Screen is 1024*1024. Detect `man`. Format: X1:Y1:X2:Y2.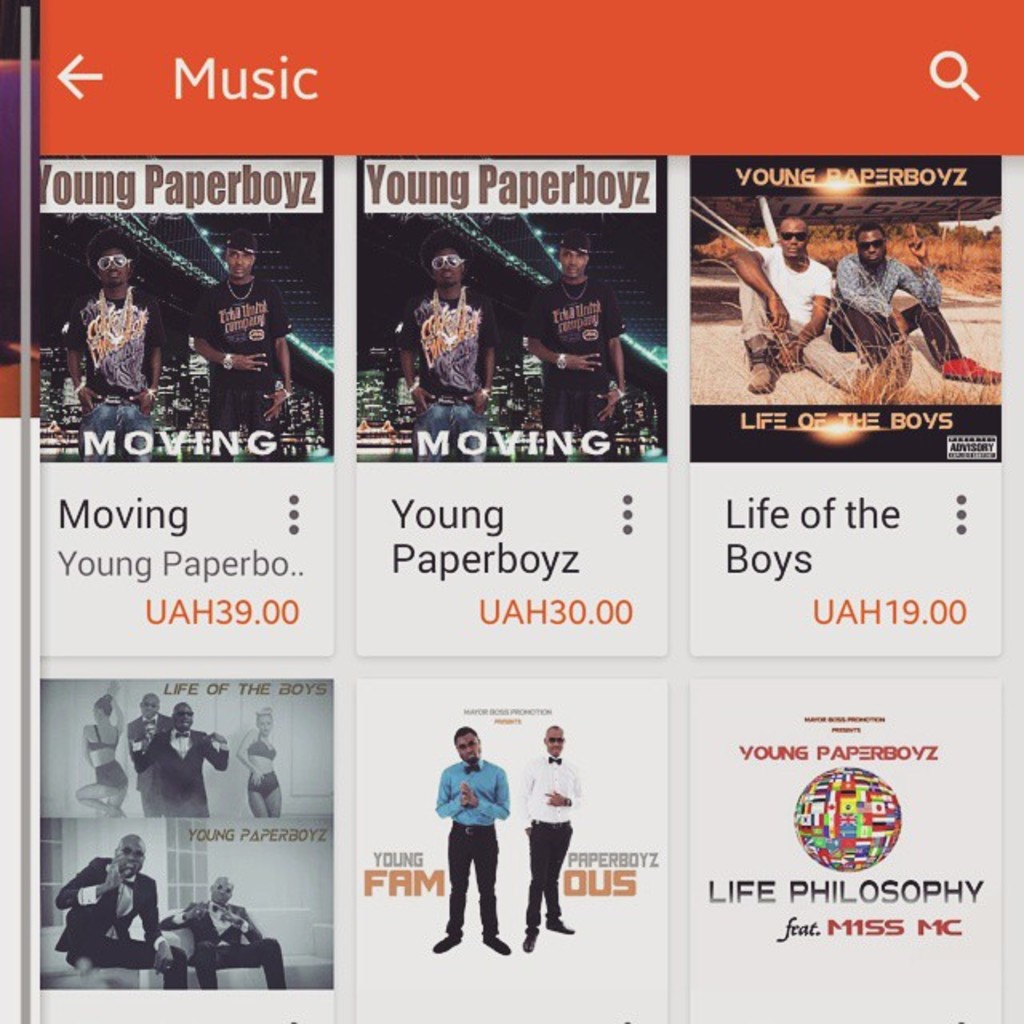
701:218:910:414.
